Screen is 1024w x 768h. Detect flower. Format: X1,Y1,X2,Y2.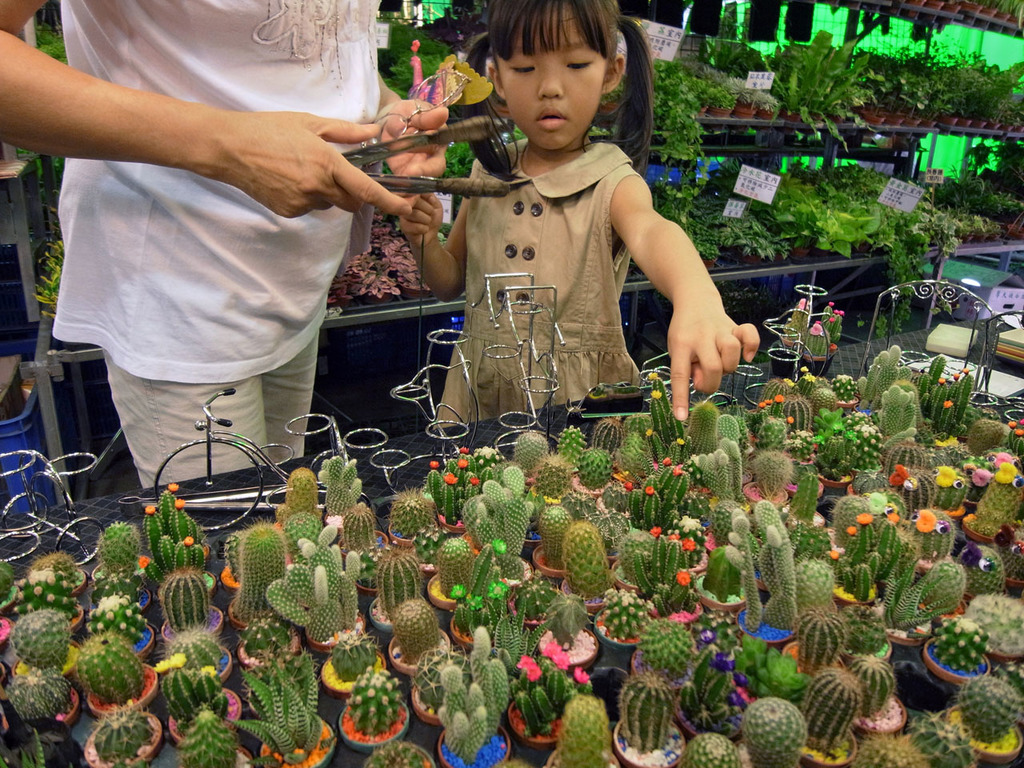
774,394,786,406.
